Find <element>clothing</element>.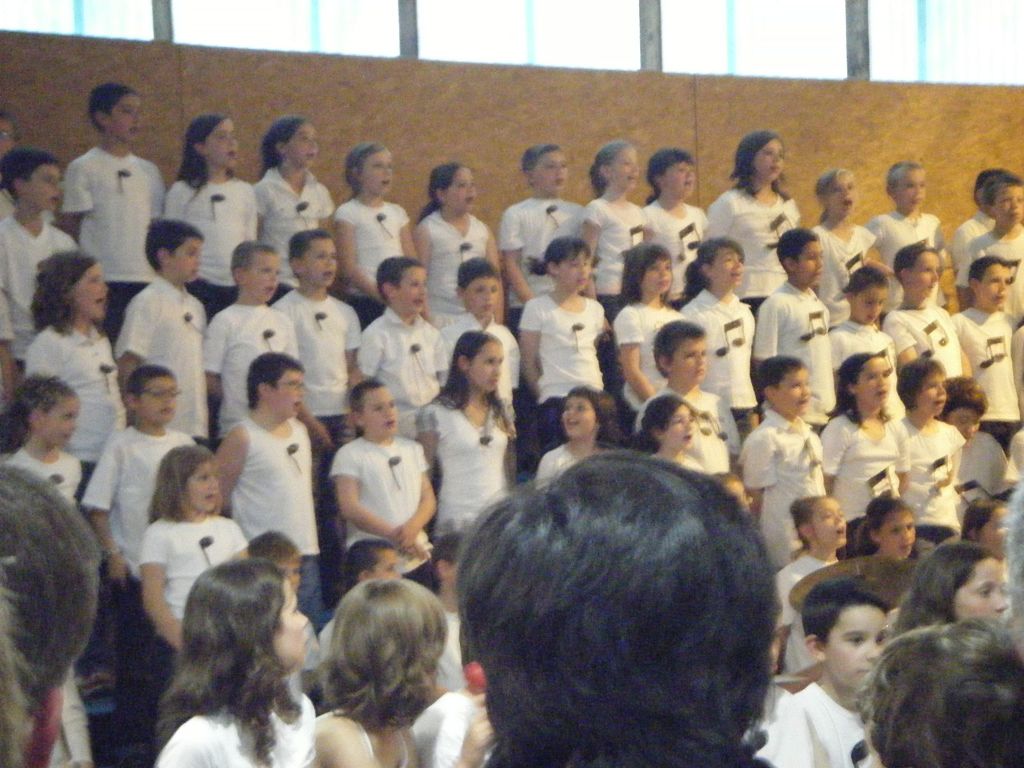
59, 140, 168, 307.
